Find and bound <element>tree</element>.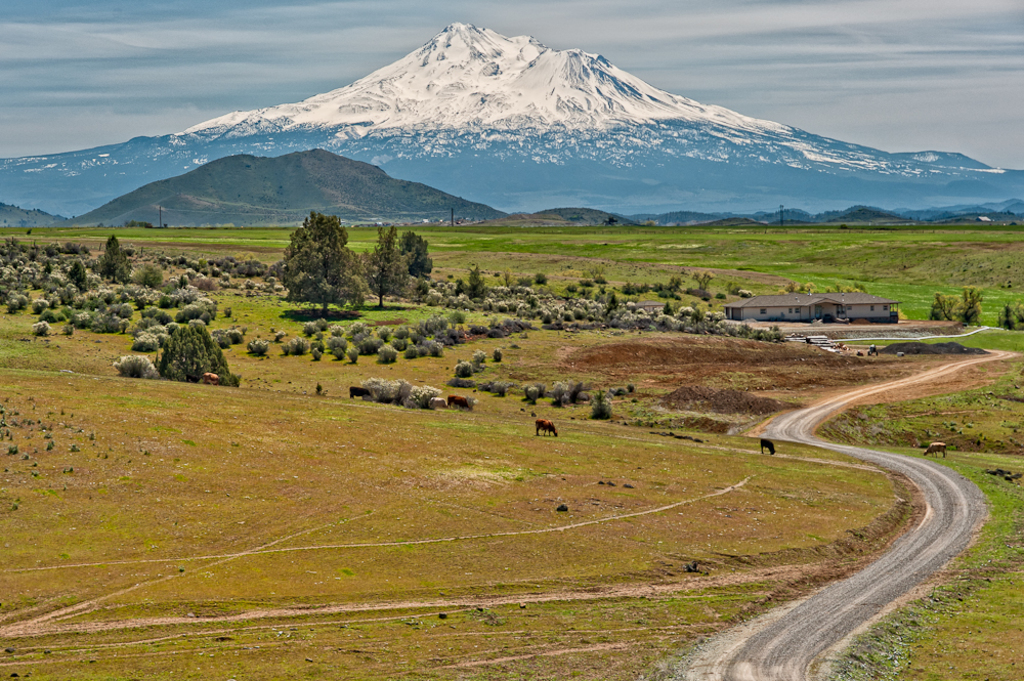
Bound: bbox=(945, 289, 984, 327).
